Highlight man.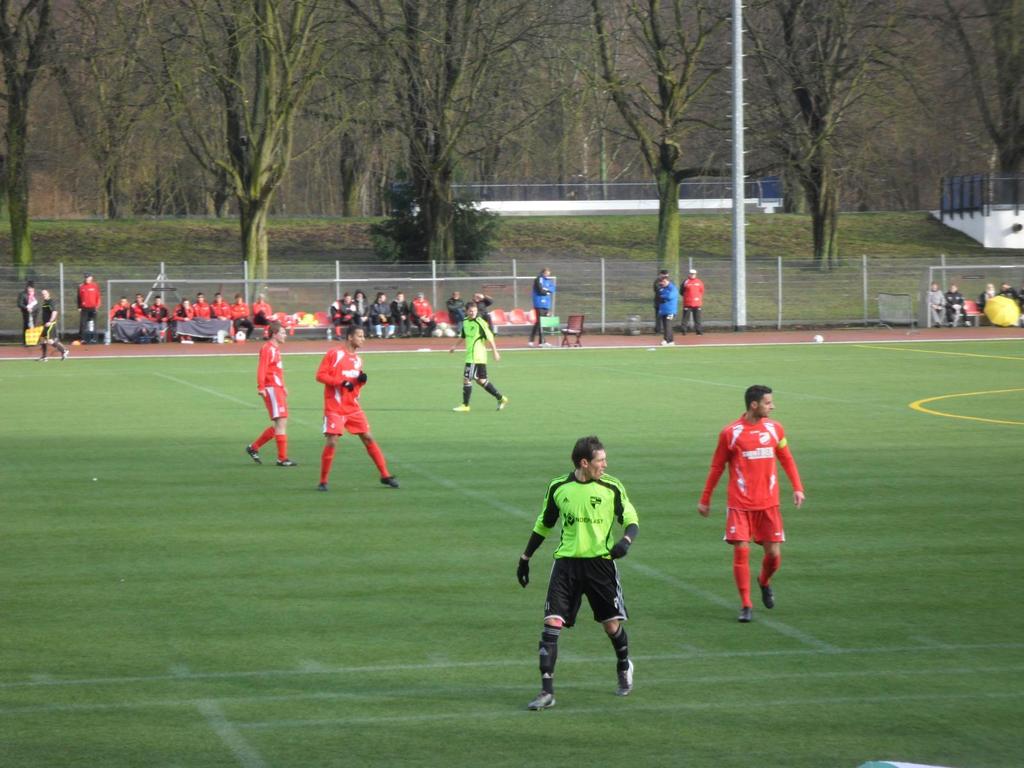
Highlighted region: [x1=944, y1=281, x2=964, y2=330].
